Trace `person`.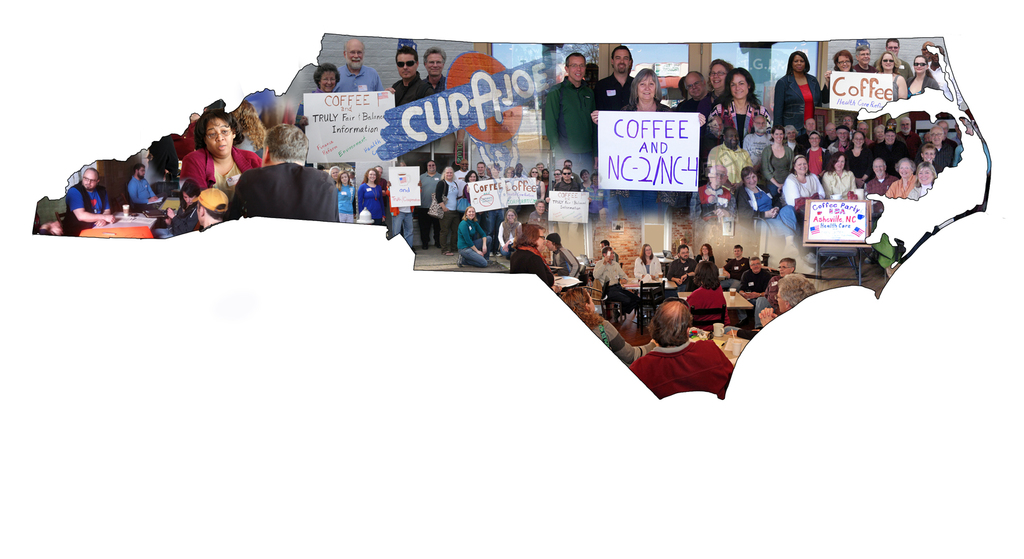
Traced to 452/160/474/249.
